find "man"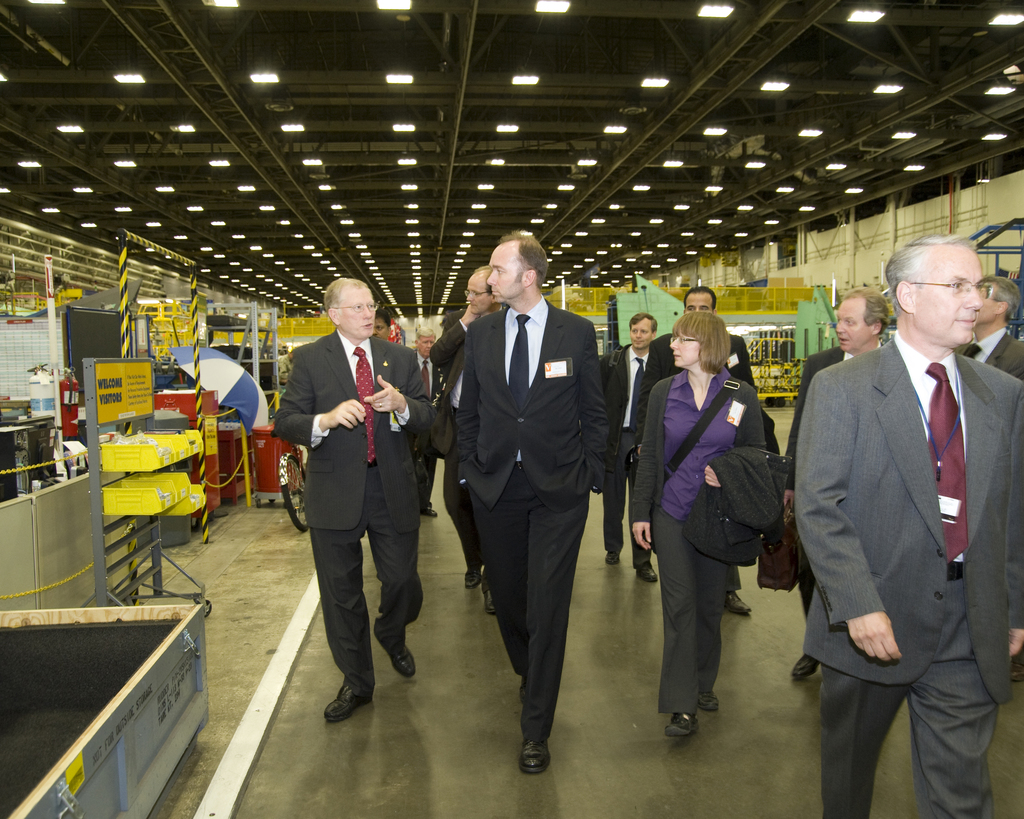
(452, 231, 610, 774)
